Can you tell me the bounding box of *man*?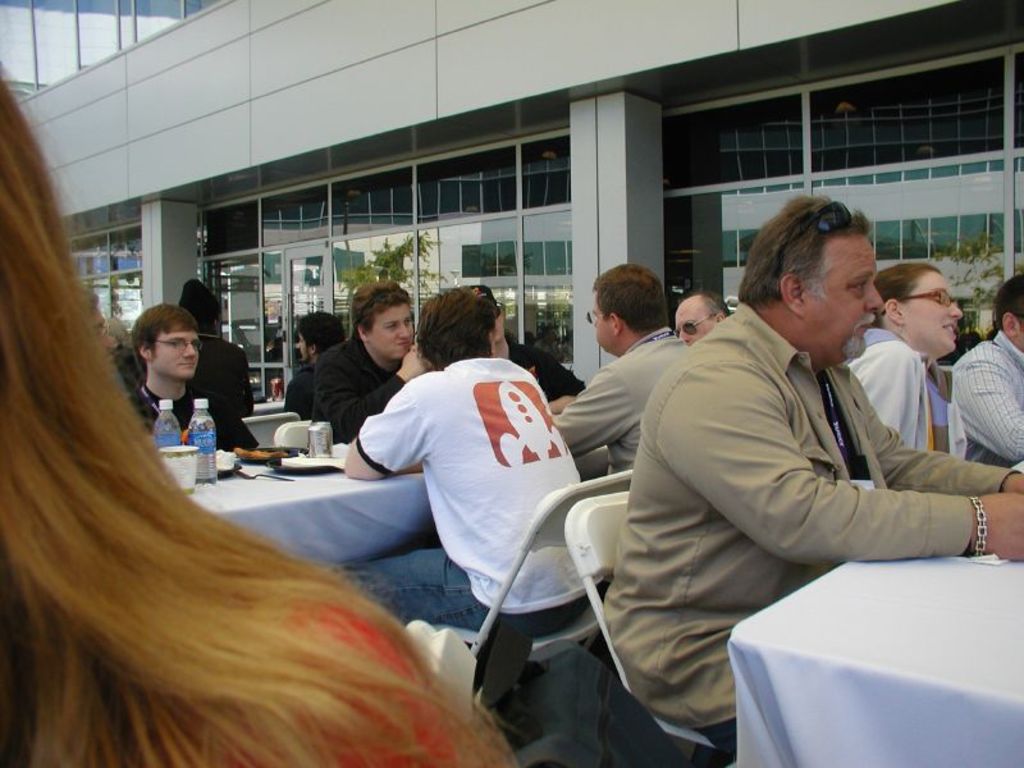
[545, 269, 704, 475].
